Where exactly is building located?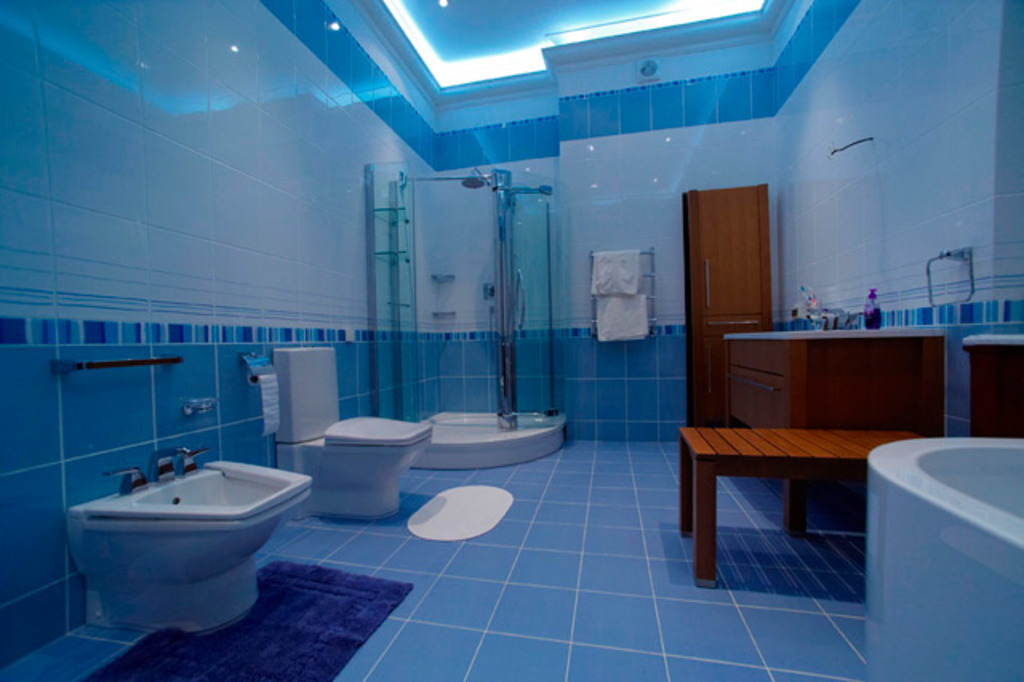
Its bounding box is {"x1": 0, "y1": 0, "x2": 1022, "y2": 680}.
